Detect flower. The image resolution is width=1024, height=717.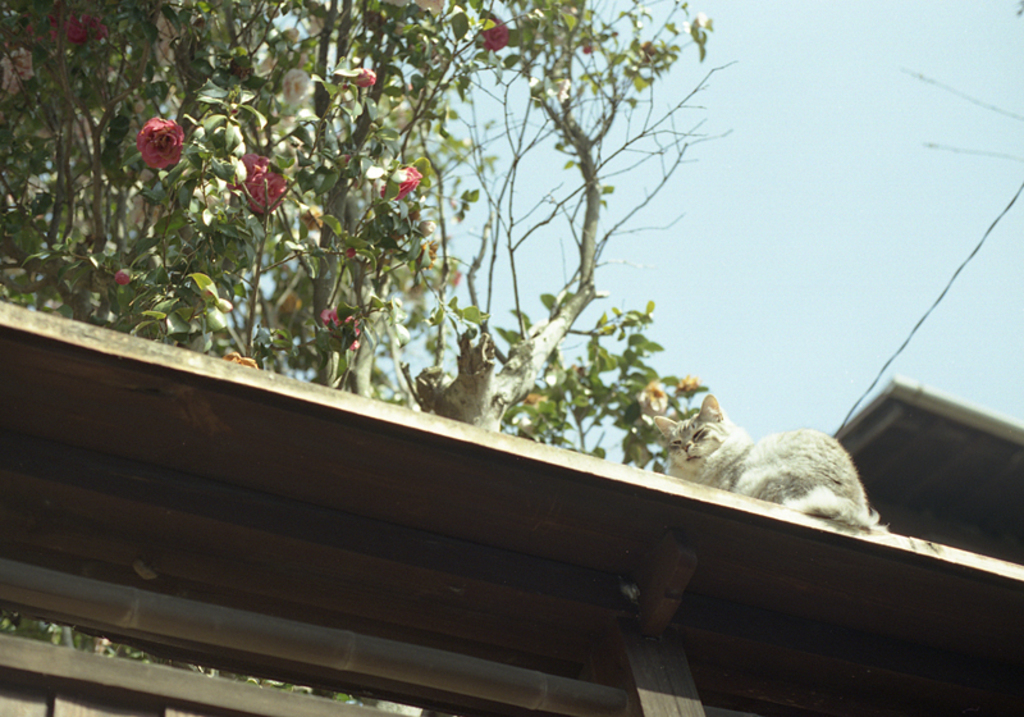
[411, 0, 444, 19].
